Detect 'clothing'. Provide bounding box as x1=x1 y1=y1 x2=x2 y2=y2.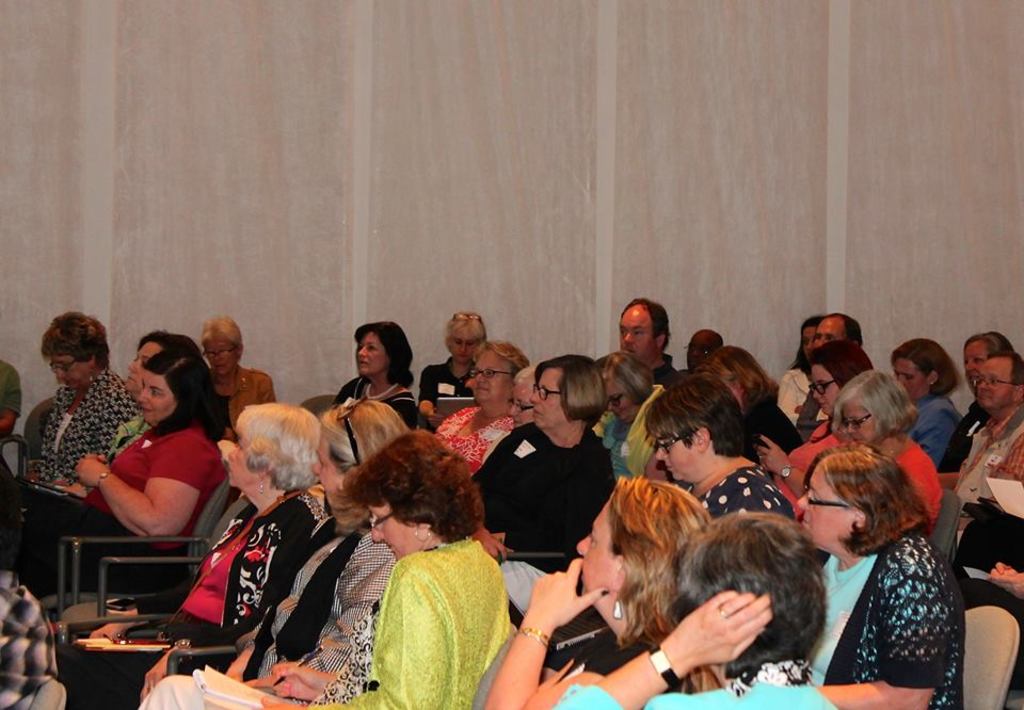
x1=327 y1=375 x2=423 y2=436.
